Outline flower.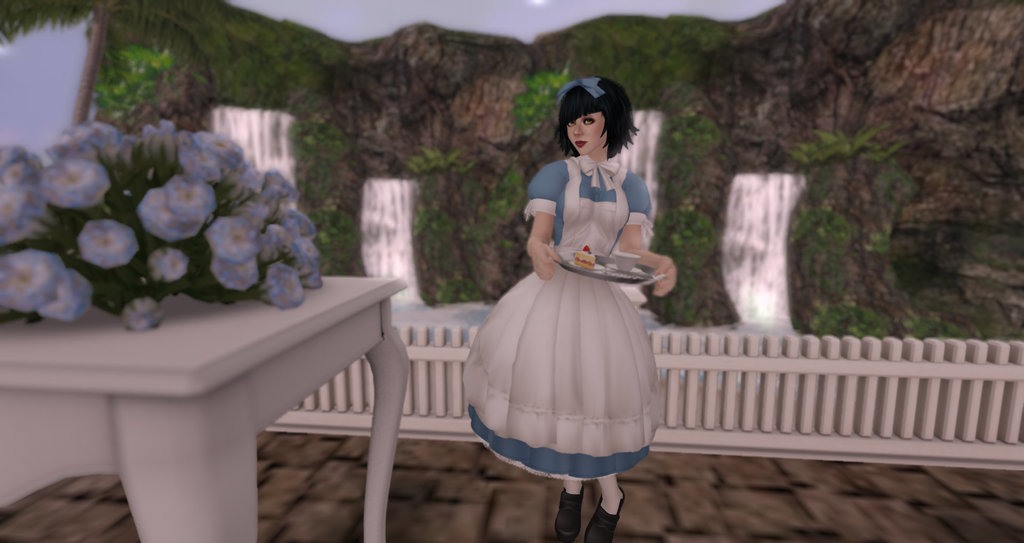
Outline: [x1=0, y1=245, x2=68, y2=313].
